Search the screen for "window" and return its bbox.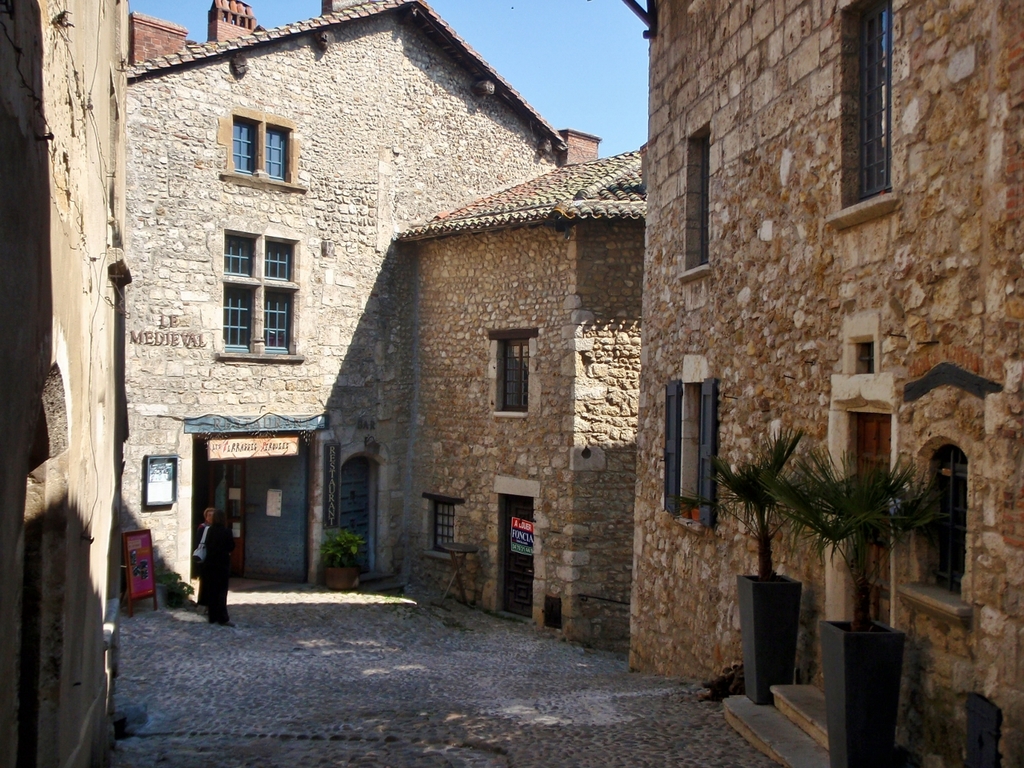
Found: crop(267, 289, 290, 354).
